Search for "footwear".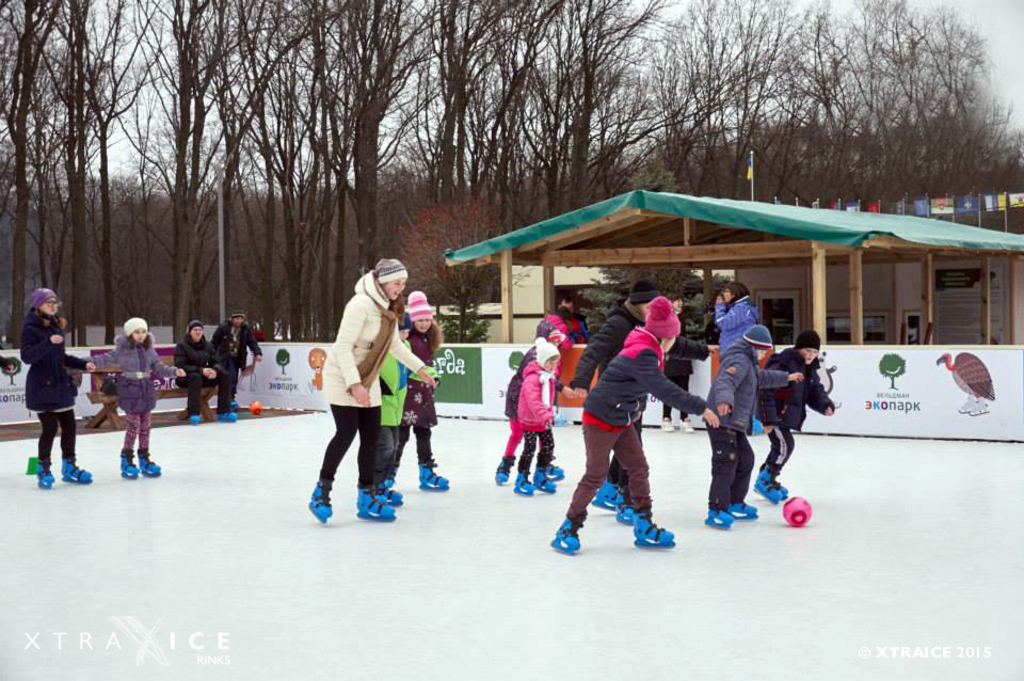
Found at (214,403,238,419).
